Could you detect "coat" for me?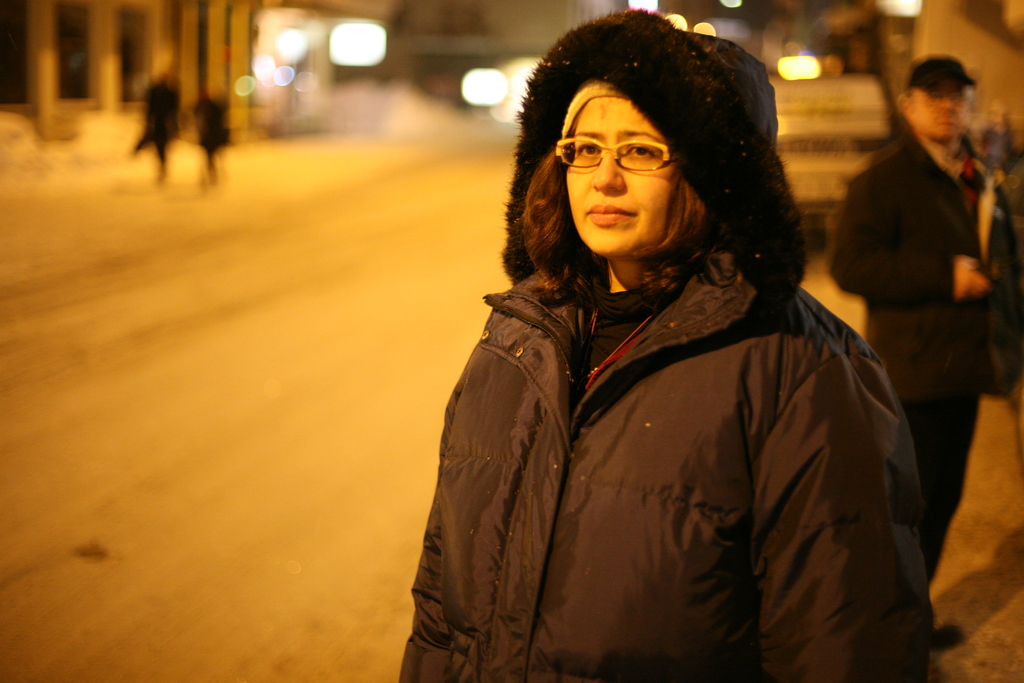
Detection result: locate(137, 72, 188, 147).
